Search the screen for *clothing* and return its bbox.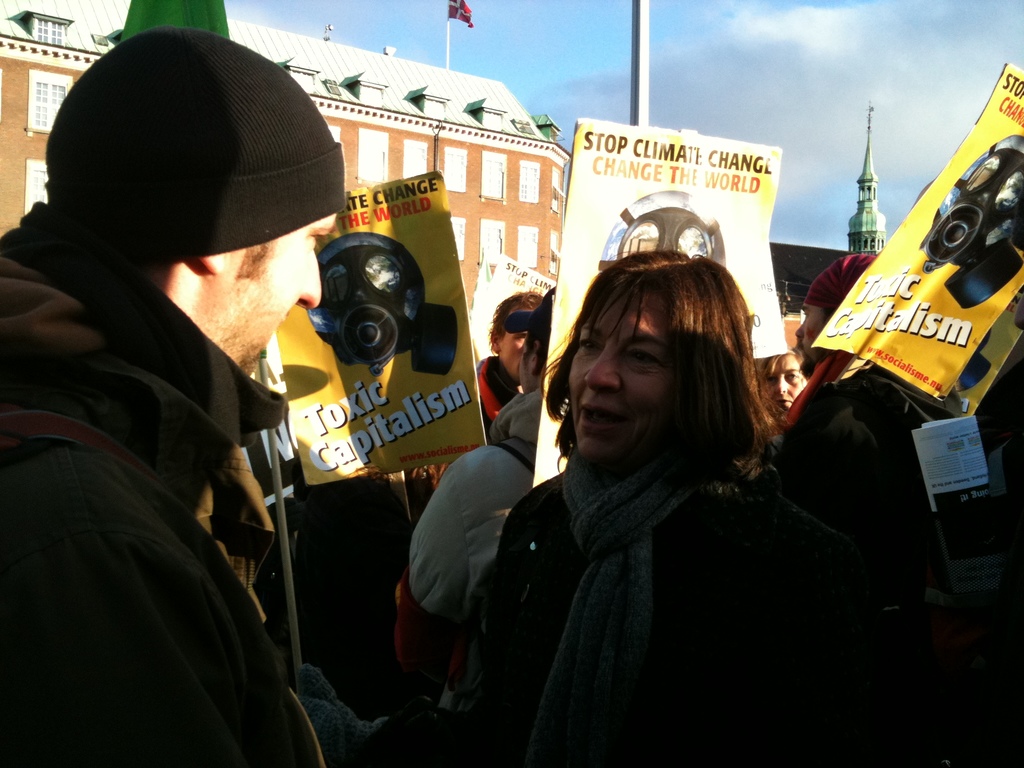
Found: 774/376/927/579.
